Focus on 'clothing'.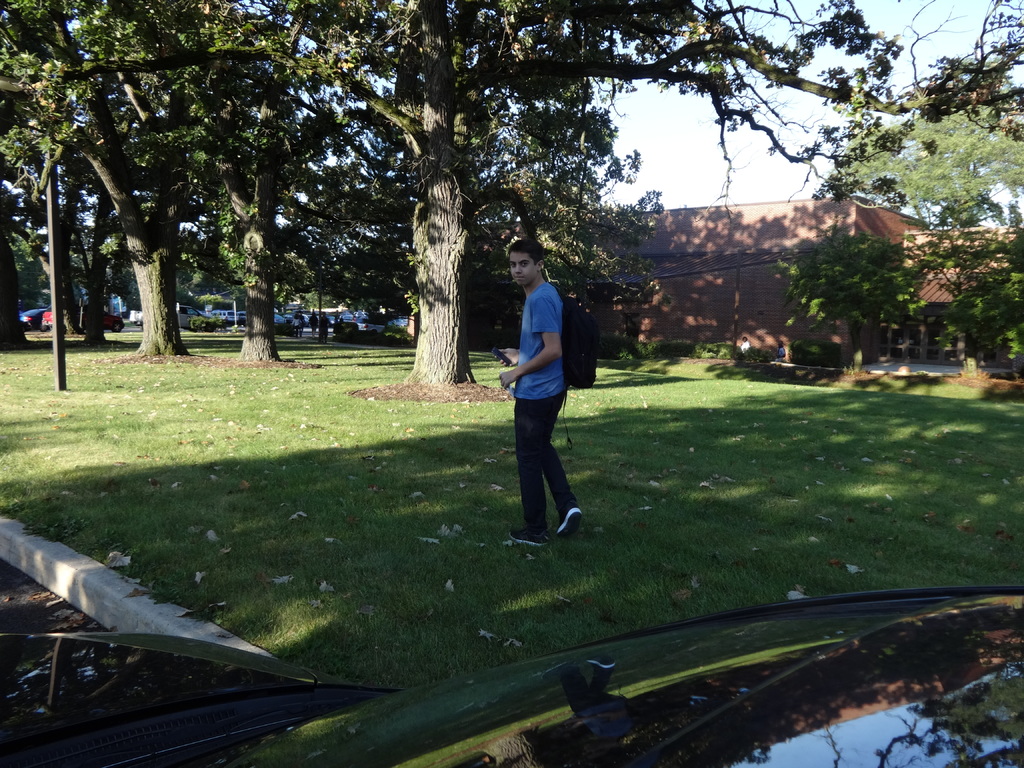
Focused at rect(487, 227, 599, 540).
